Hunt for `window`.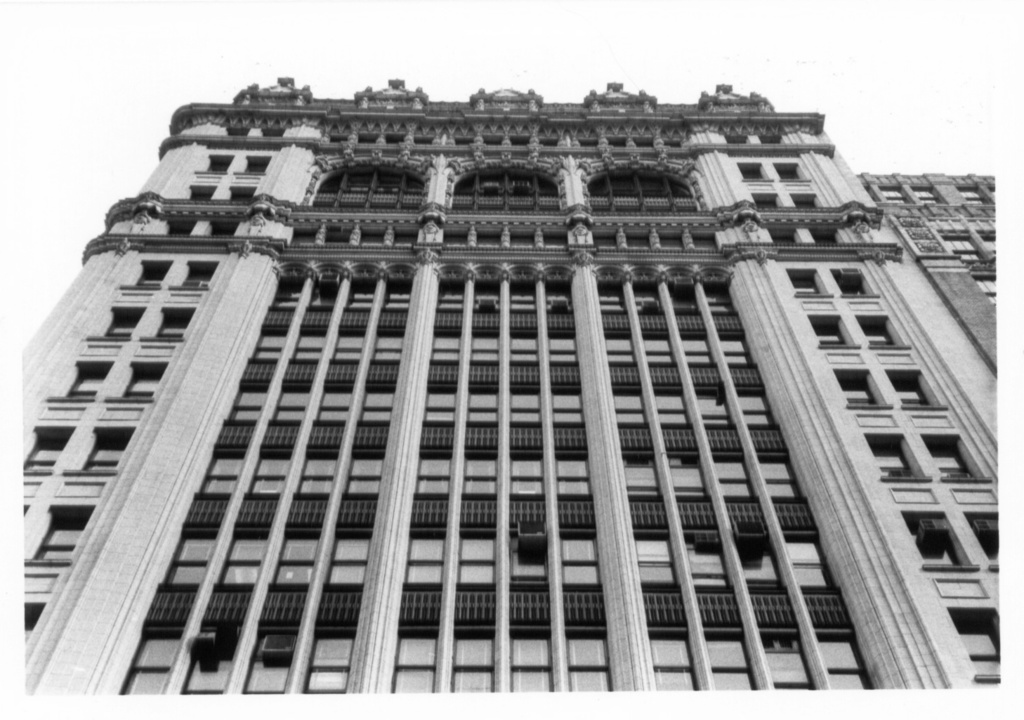
Hunted down at BBox(218, 532, 270, 587).
